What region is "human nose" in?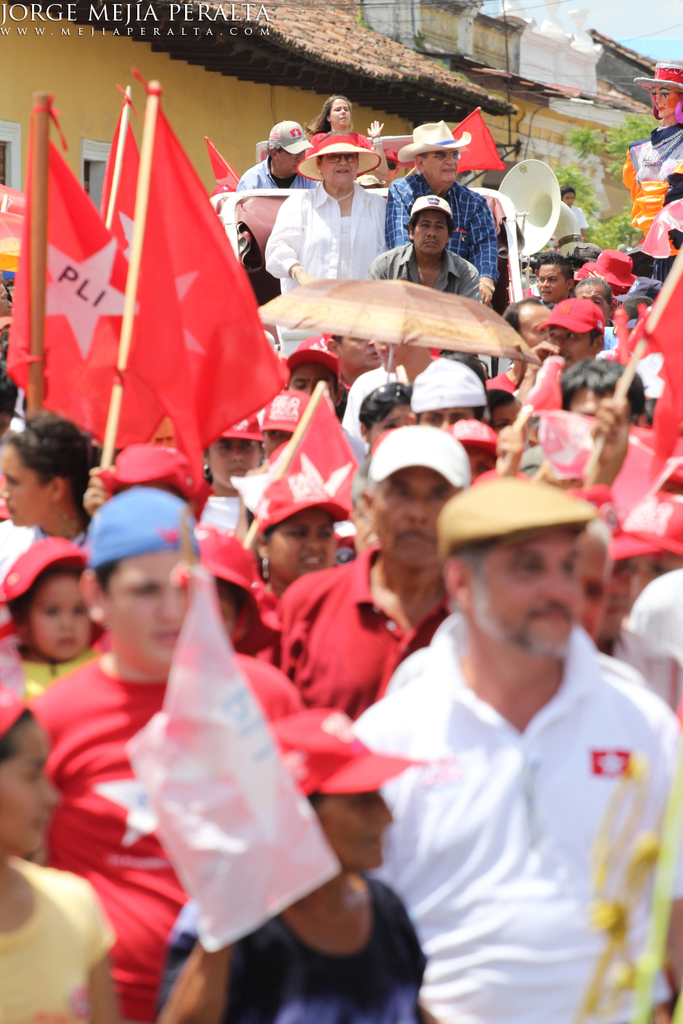
select_region(426, 225, 442, 238).
